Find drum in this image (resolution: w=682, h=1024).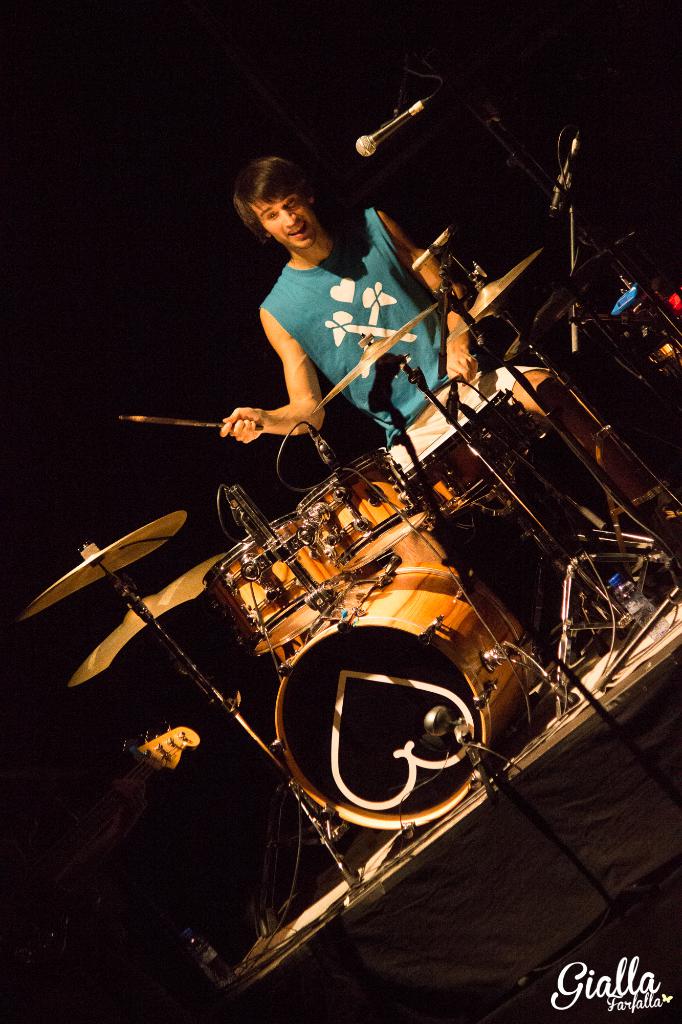
crop(395, 388, 548, 521).
